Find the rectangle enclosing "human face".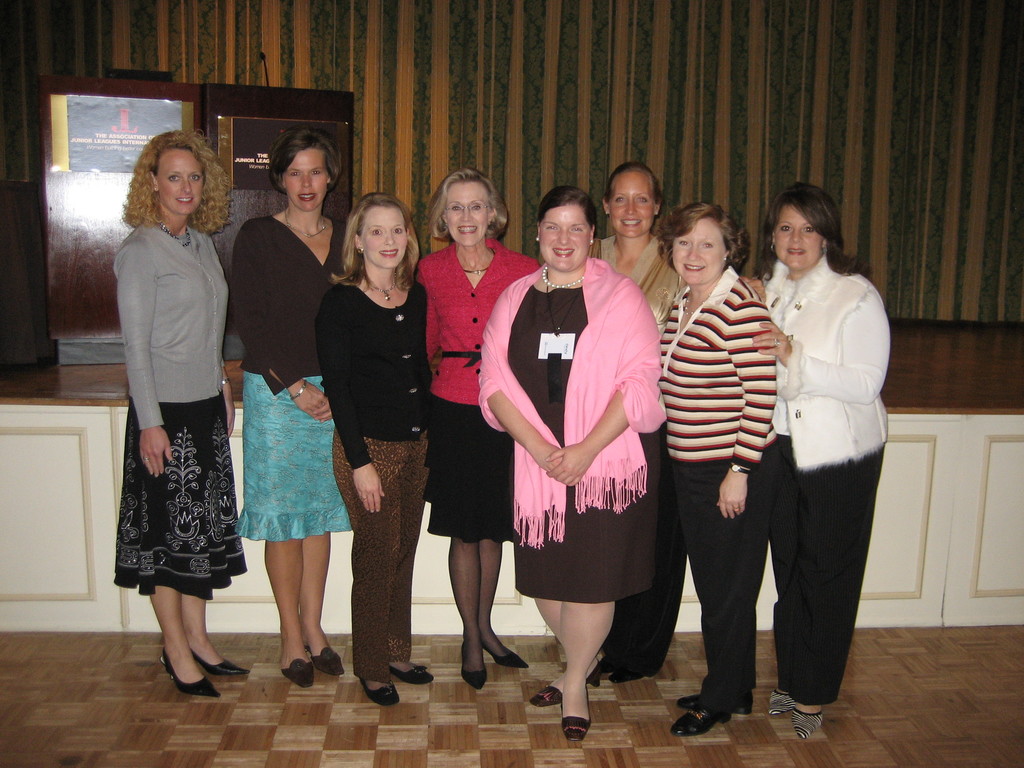
locate(444, 179, 488, 247).
